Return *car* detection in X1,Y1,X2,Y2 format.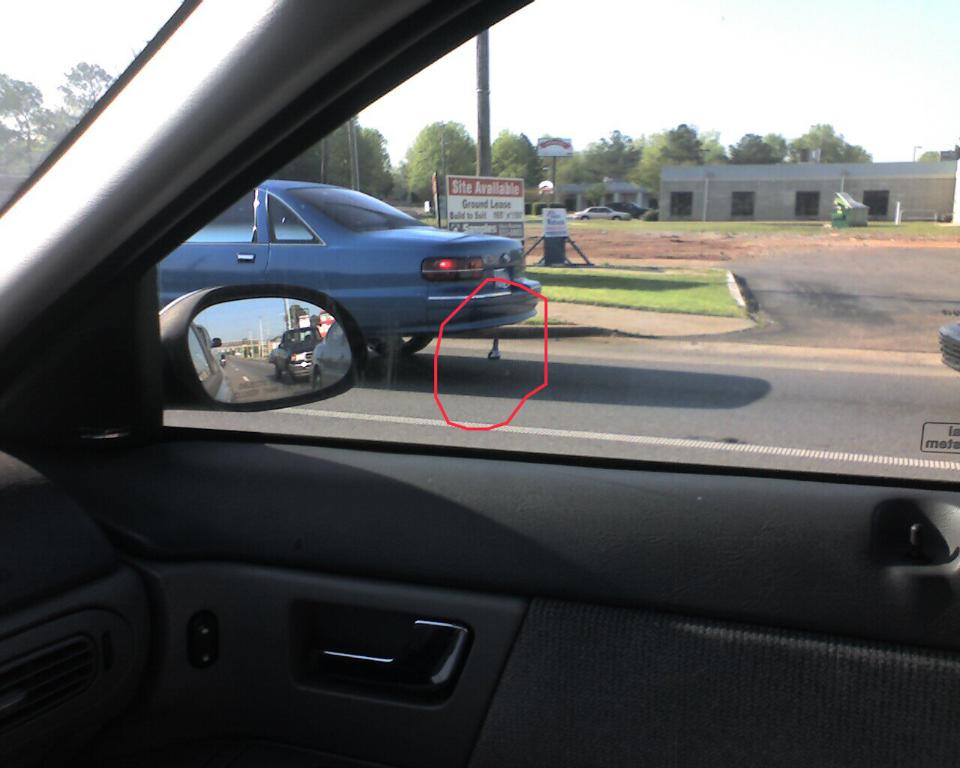
574,206,631,223.
